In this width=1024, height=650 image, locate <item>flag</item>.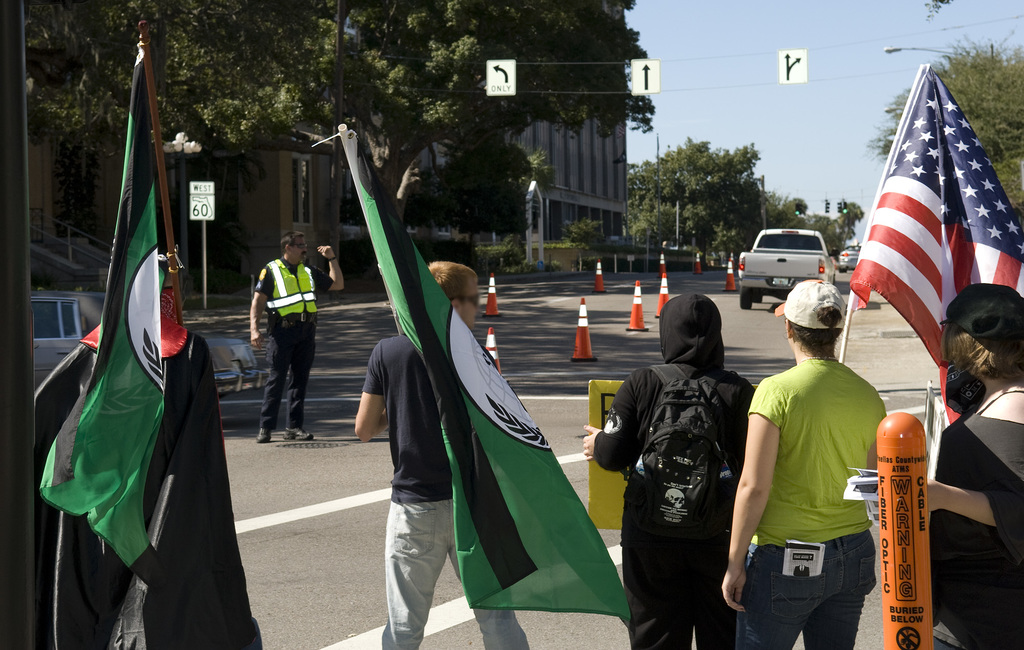
Bounding box: 854 69 993 384.
